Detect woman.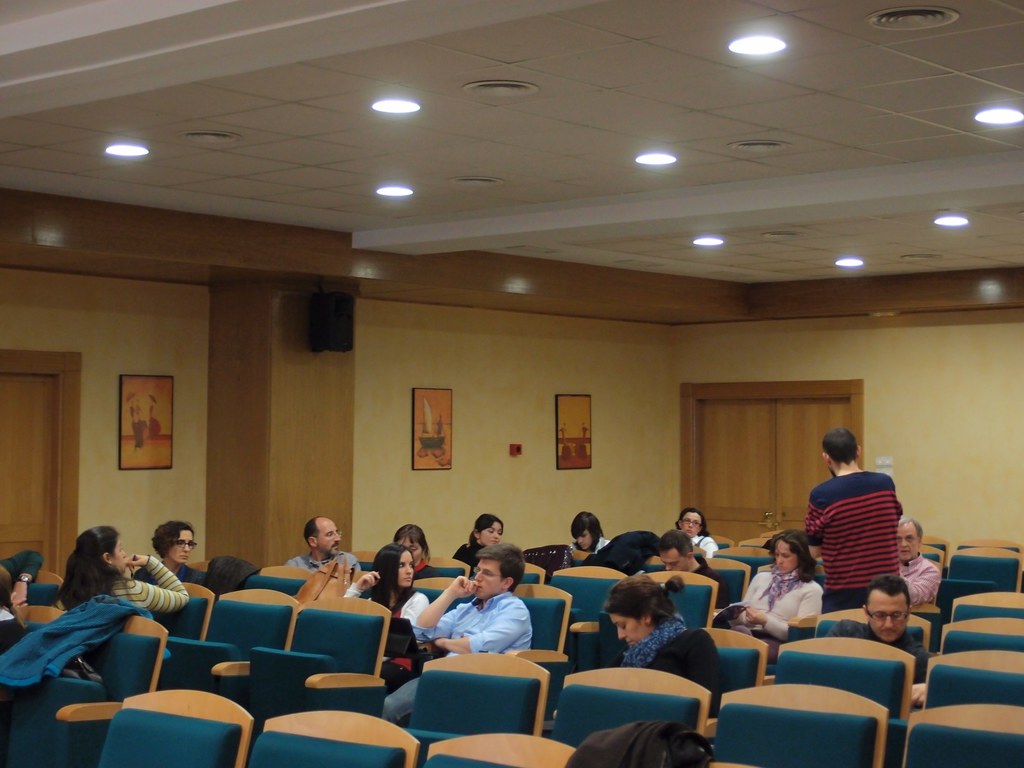
Detected at <bbox>2, 559, 42, 684</bbox>.
